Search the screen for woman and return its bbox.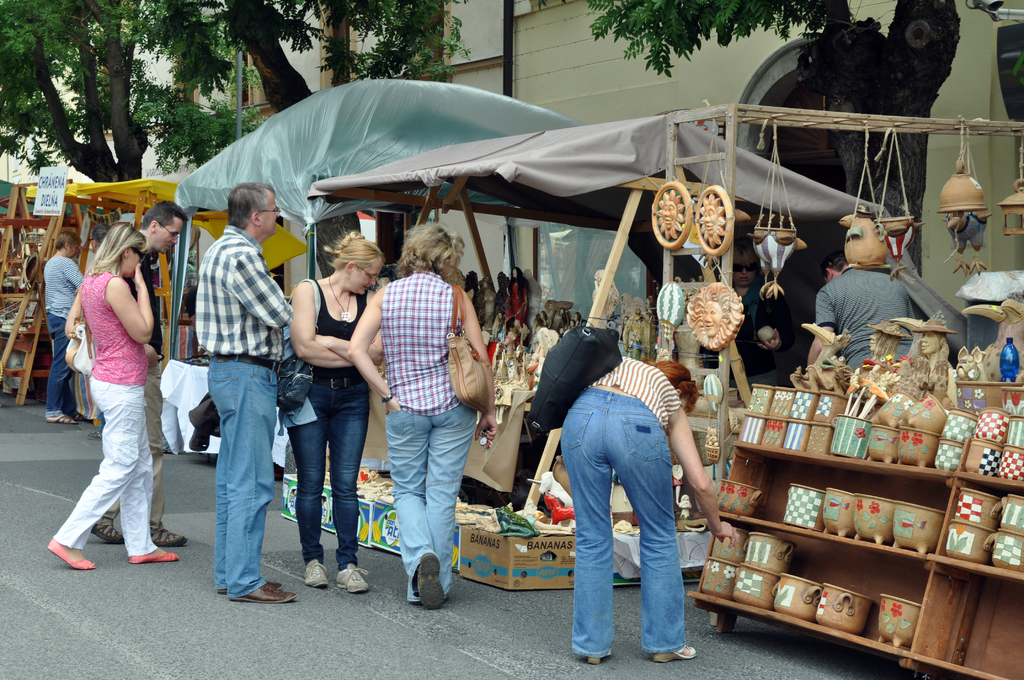
Found: x1=48, y1=206, x2=175, y2=578.
